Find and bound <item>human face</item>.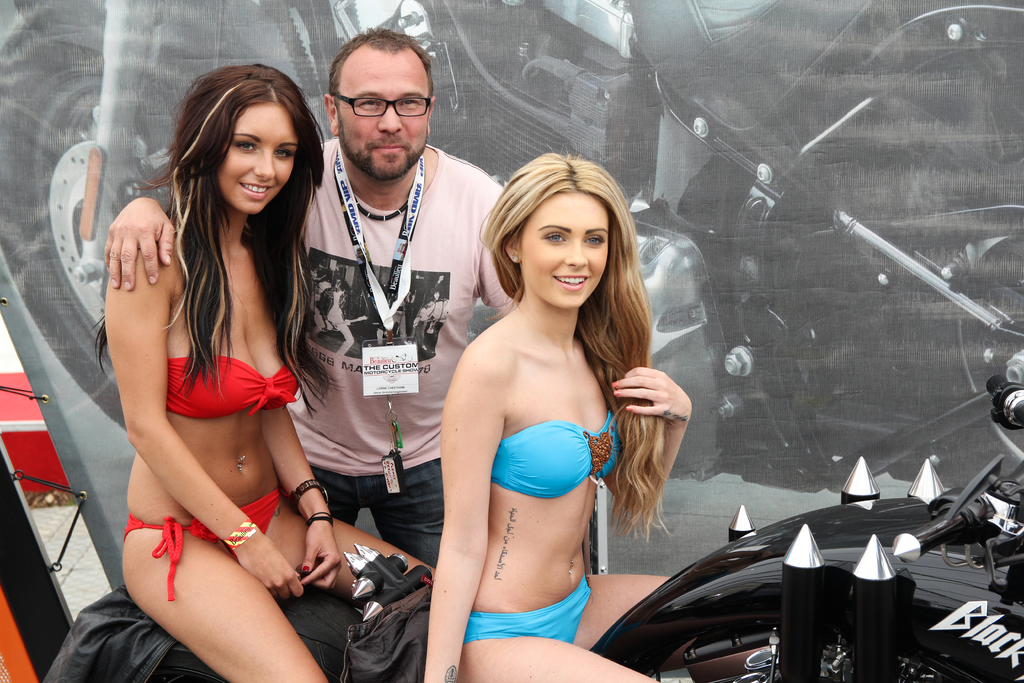
Bound: {"x1": 212, "y1": 104, "x2": 301, "y2": 215}.
